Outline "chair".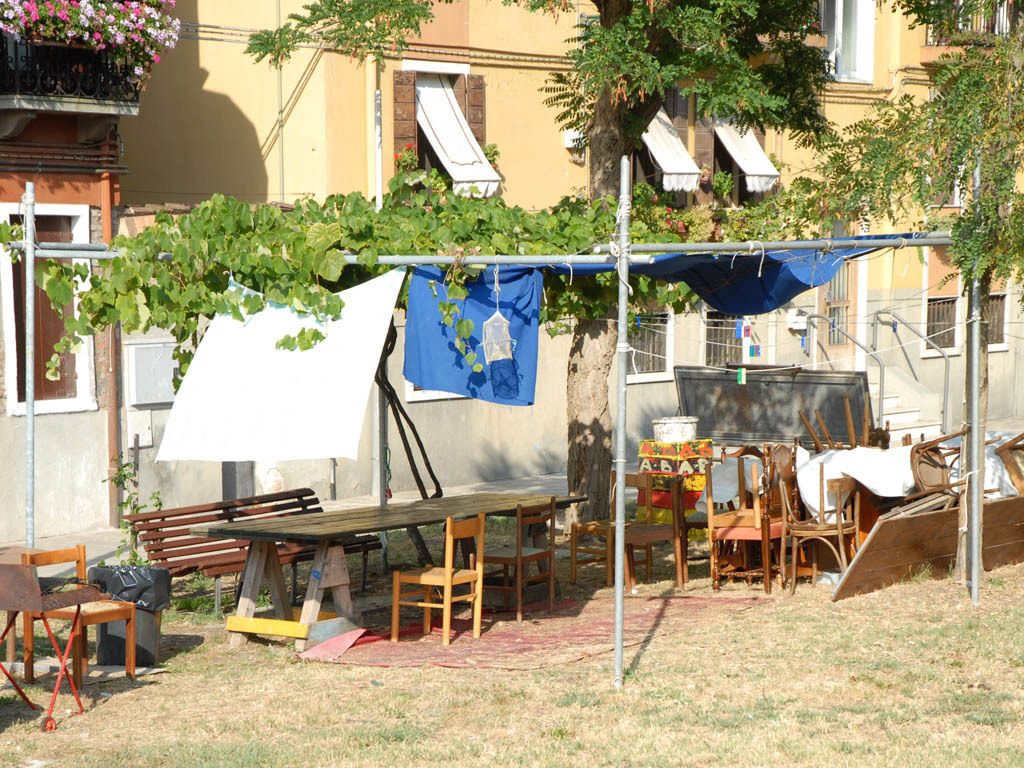
Outline: (570,468,656,584).
